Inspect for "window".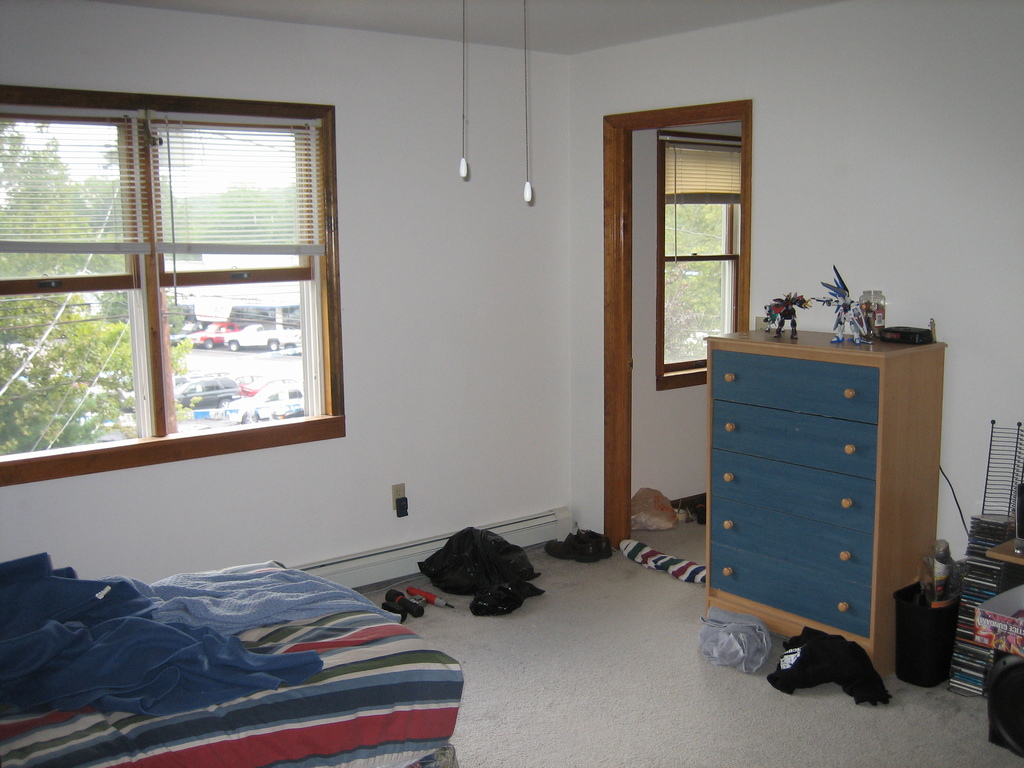
Inspection: 657, 129, 739, 392.
